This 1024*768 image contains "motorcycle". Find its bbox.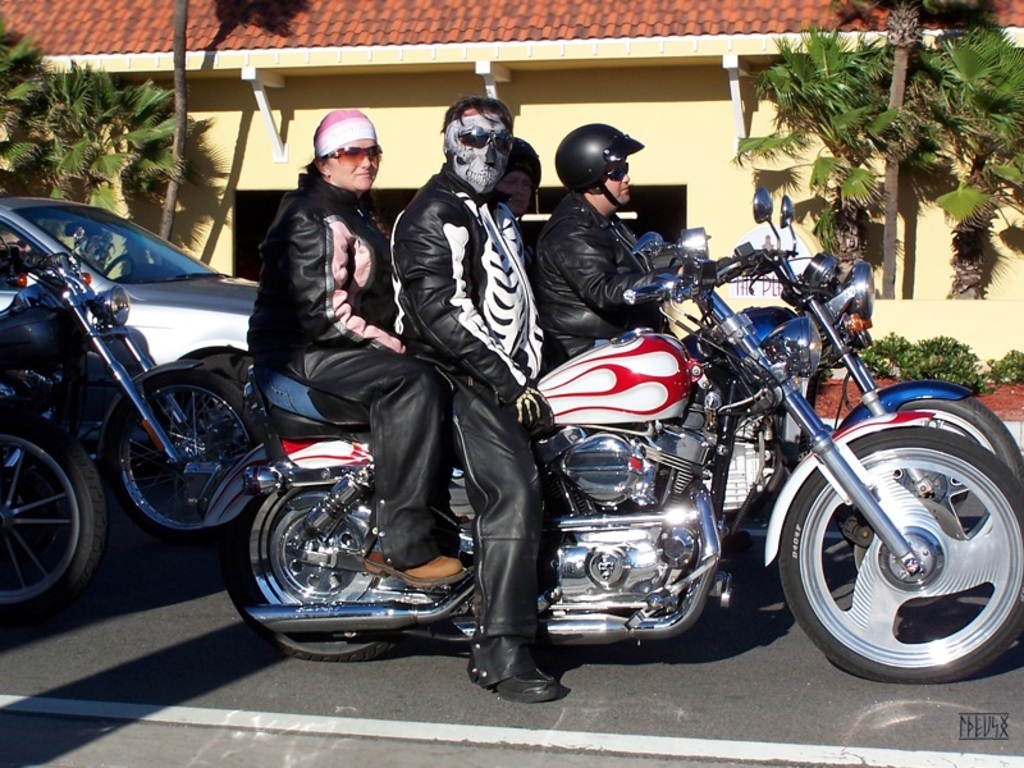
l=0, t=229, r=273, b=536.
